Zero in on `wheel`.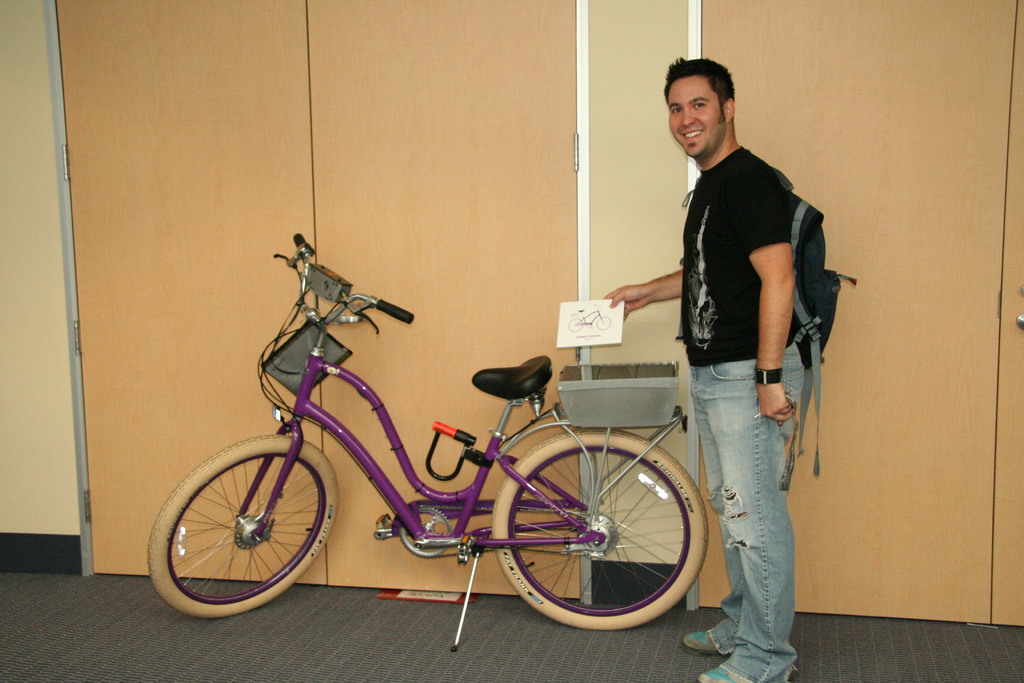
Zeroed in: (491, 445, 710, 629).
